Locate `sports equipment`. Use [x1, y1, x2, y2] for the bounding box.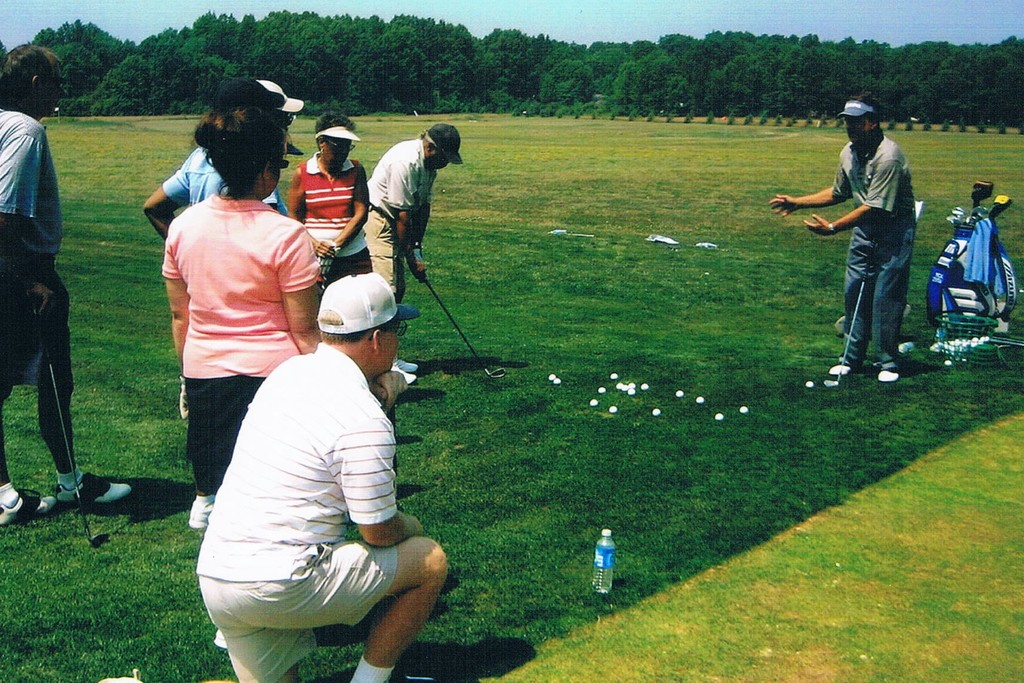
[630, 380, 636, 386].
